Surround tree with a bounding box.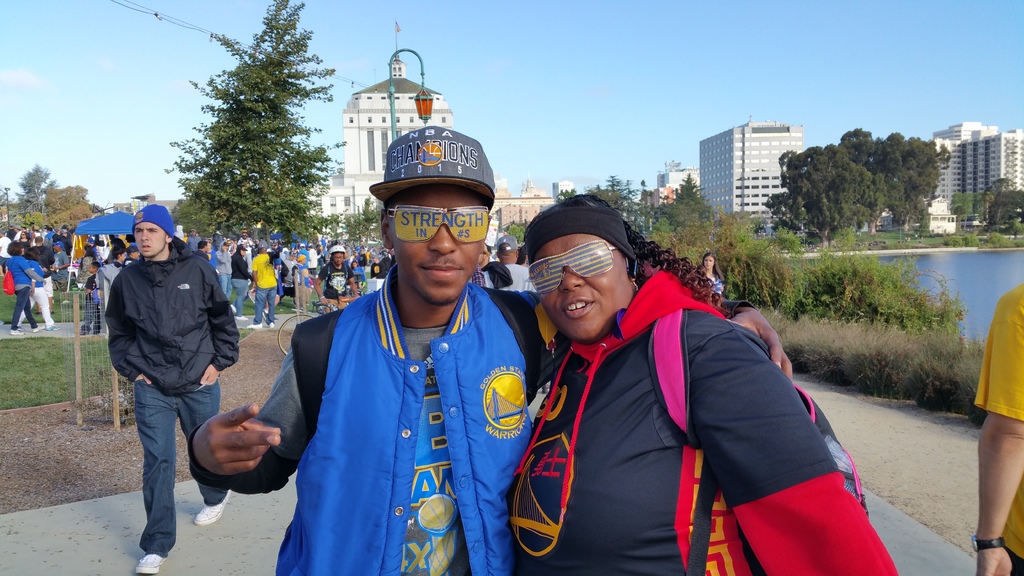
831/123/889/177.
